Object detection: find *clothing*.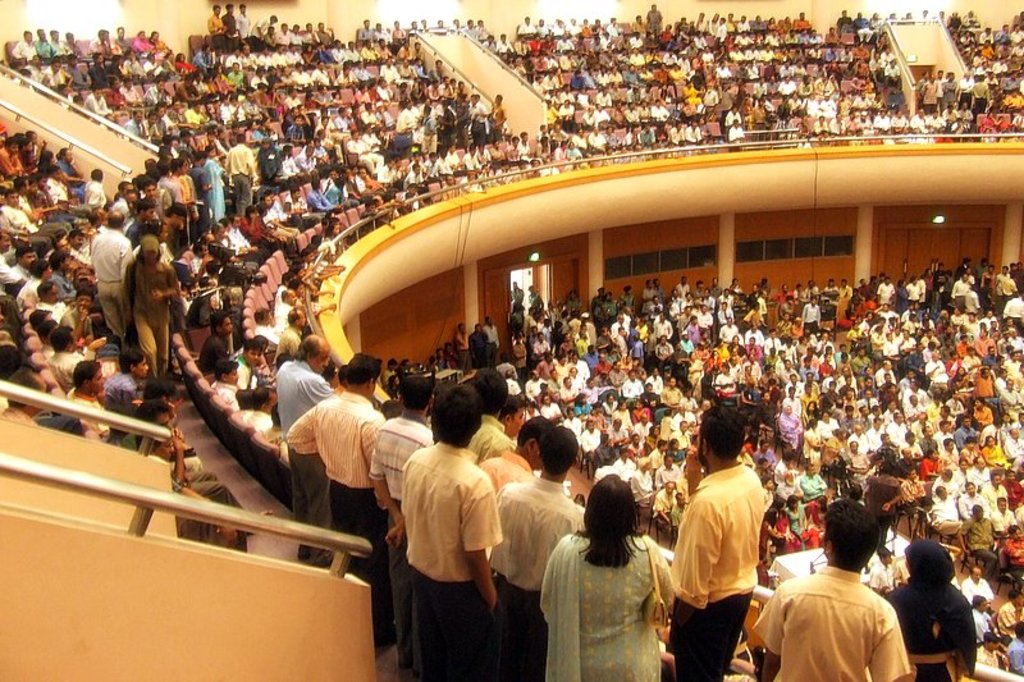
l=61, t=385, r=114, b=438.
